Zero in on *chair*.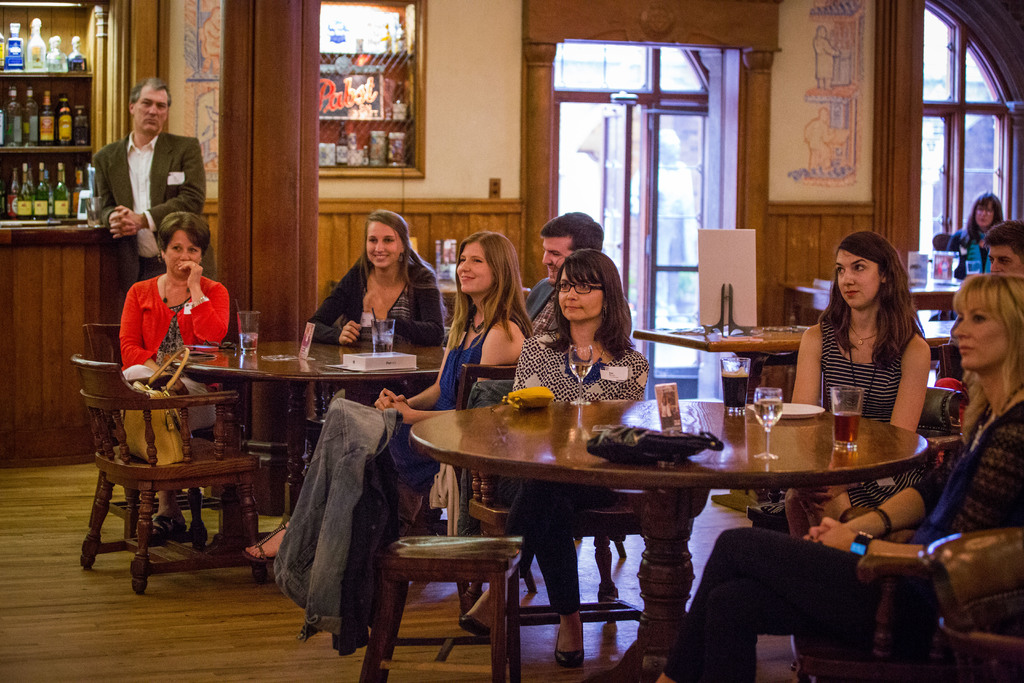
Zeroed in: Rect(83, 320, 224, 536).
